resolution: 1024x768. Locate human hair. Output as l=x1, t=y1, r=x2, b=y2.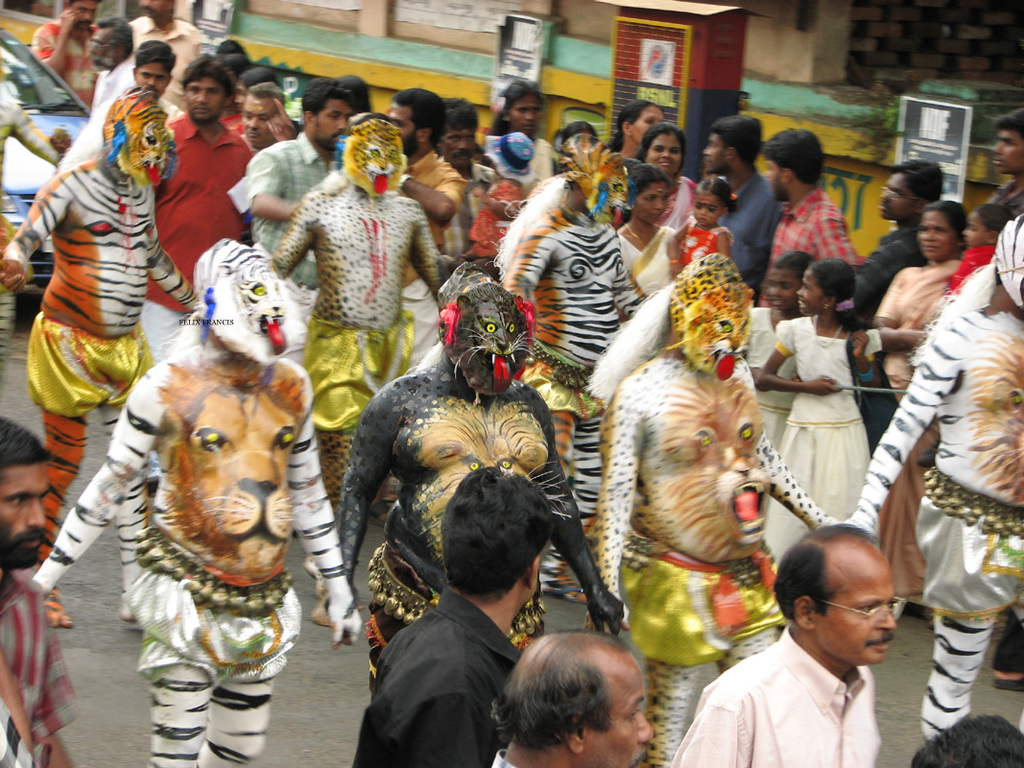
l=890, t=160, r=945, b=201.
